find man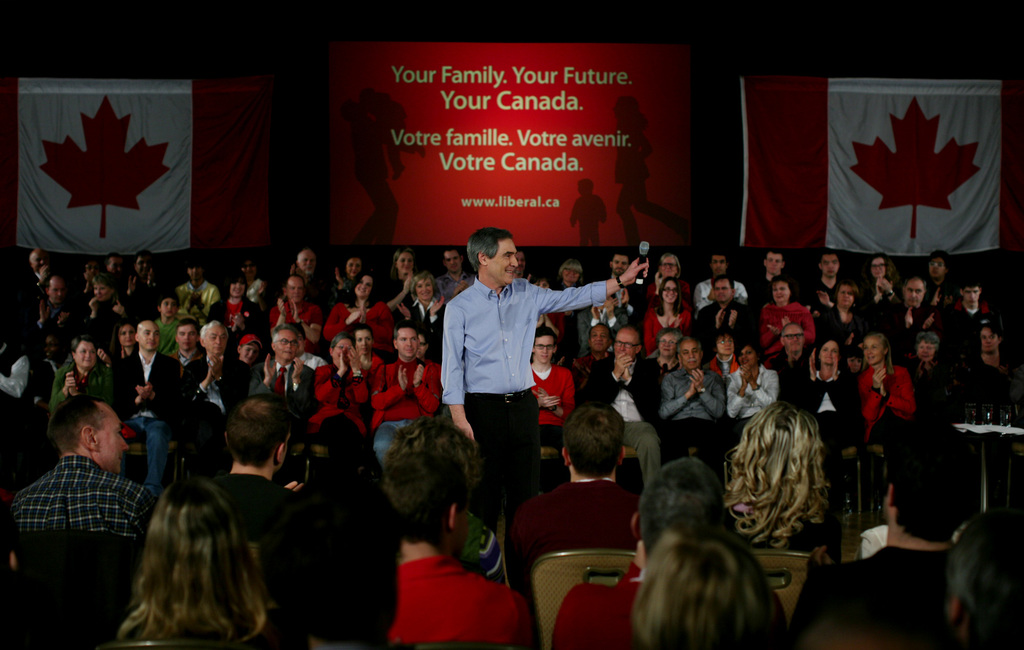
region(772, 322, 819, 405)
